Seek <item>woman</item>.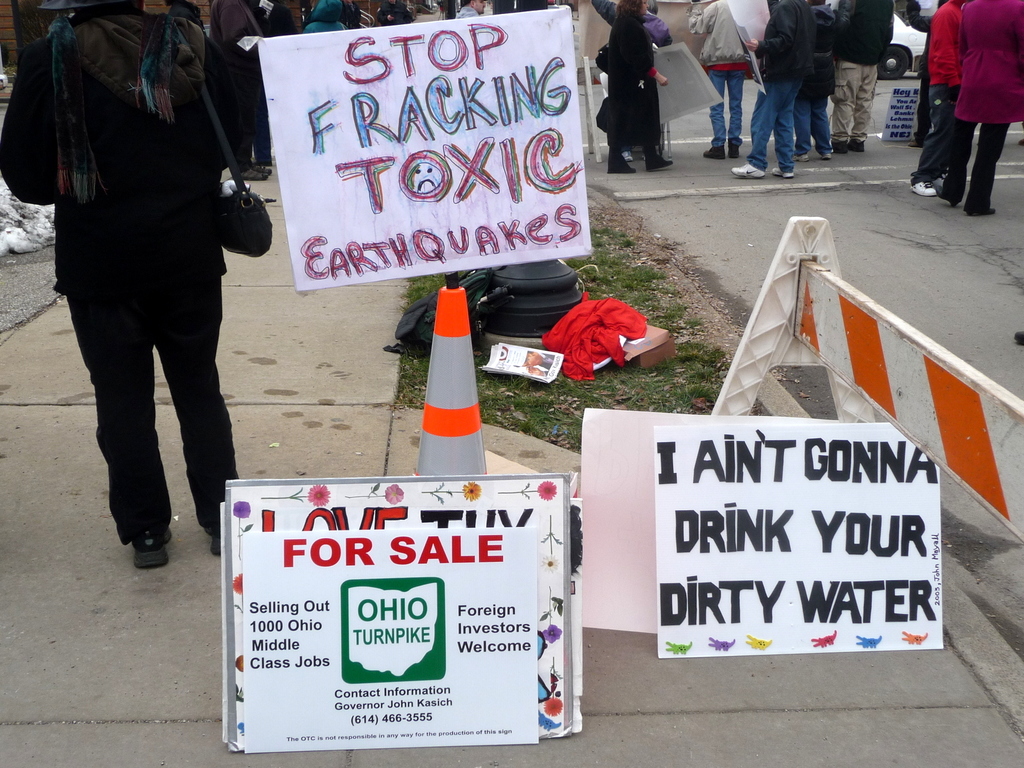
bbox=[935, 0, 1023, 221].
